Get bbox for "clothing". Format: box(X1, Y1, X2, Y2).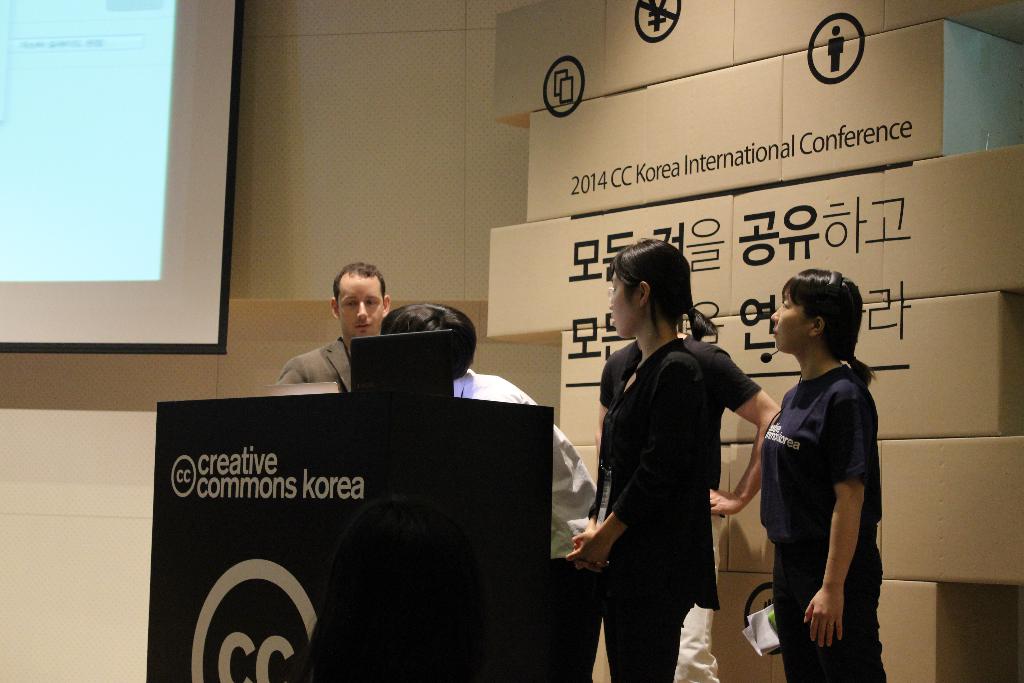
box(762, 327, 891, 662).
